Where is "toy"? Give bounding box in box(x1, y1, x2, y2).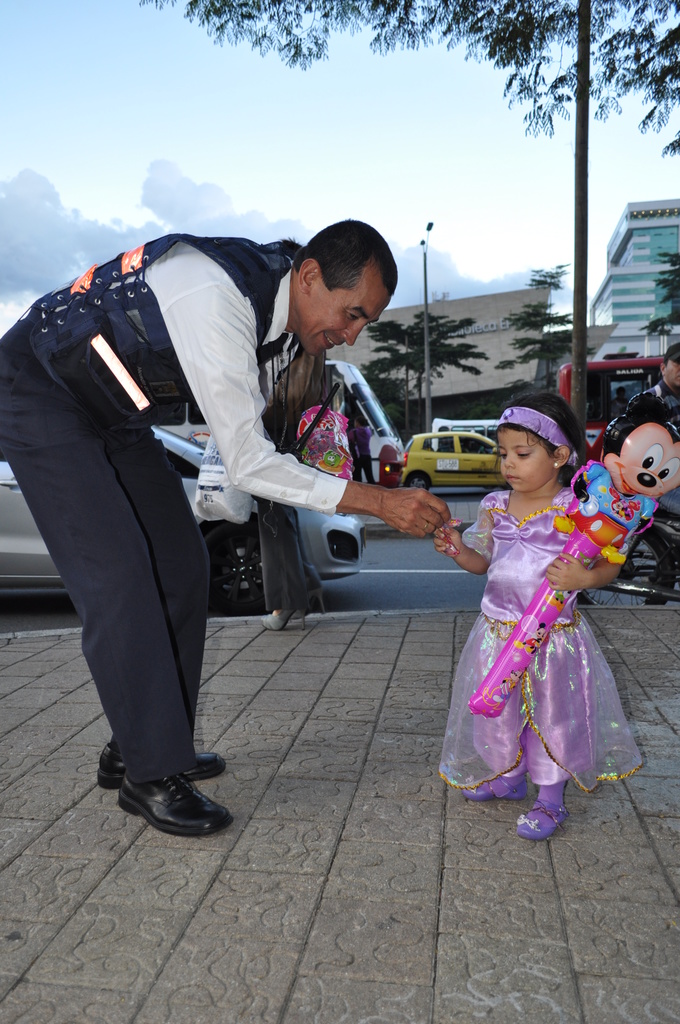
box(299, 403, 360, 494).
